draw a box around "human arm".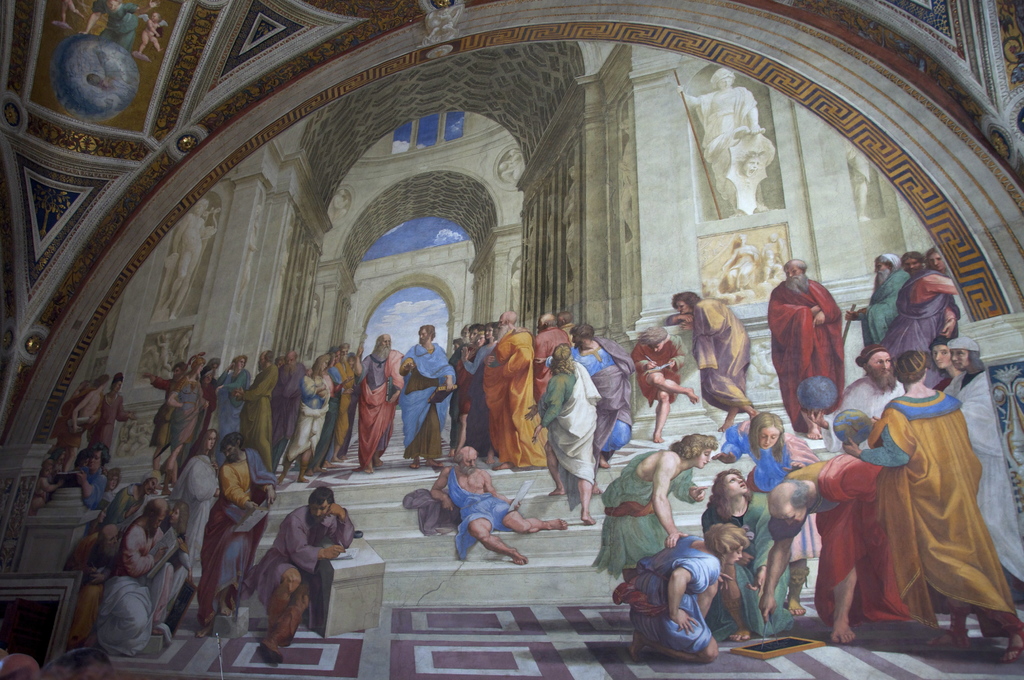
detection(857, 273, 904, 318).
